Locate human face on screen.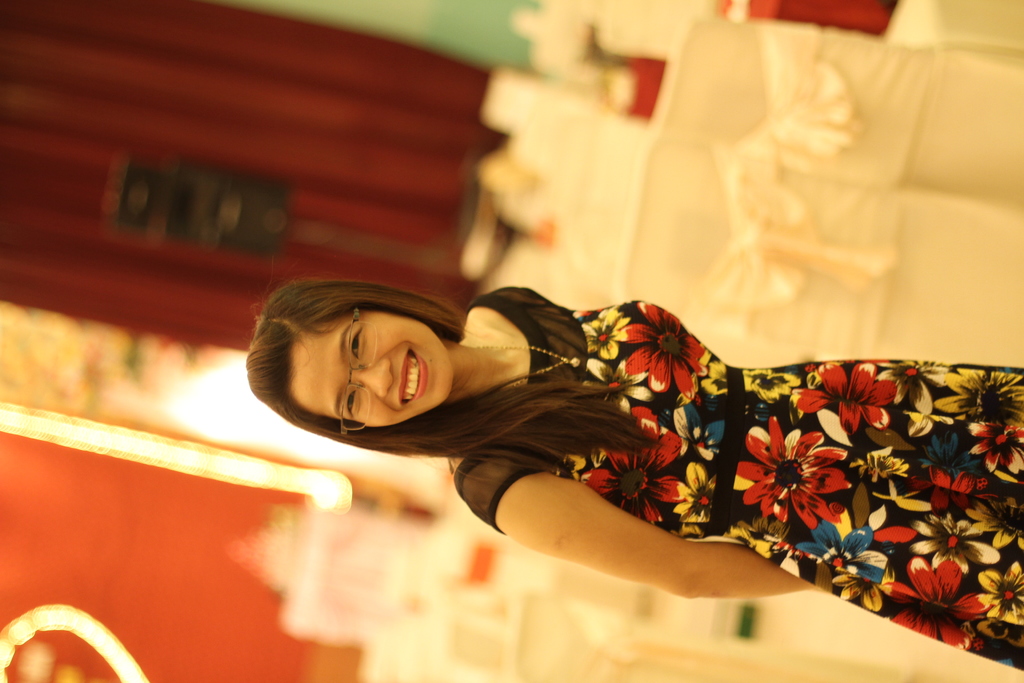
On screen at crop(291, 311, 451, 431).
